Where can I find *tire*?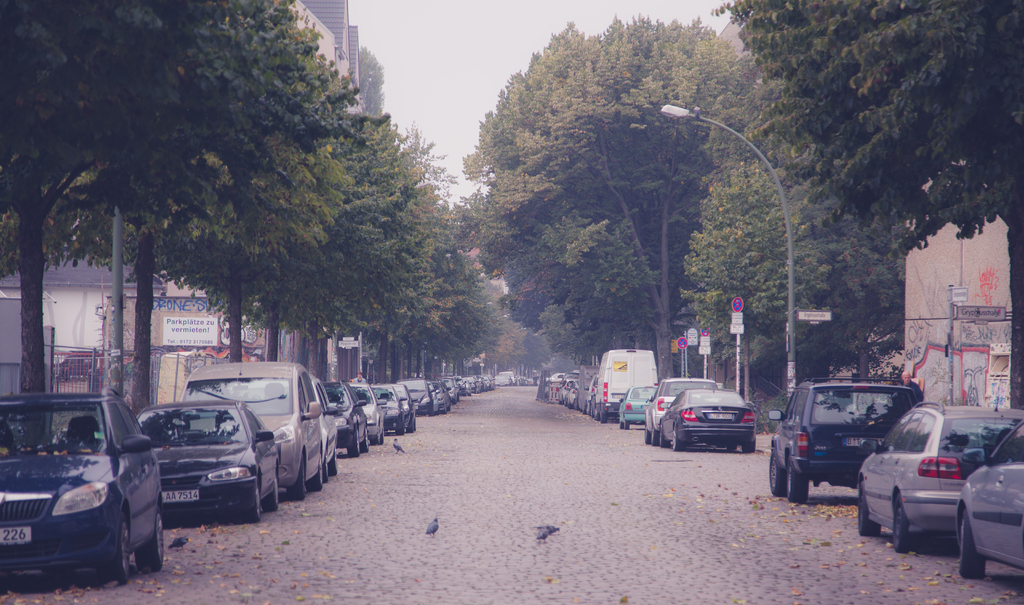
You can find it at 102:510:133:578.
